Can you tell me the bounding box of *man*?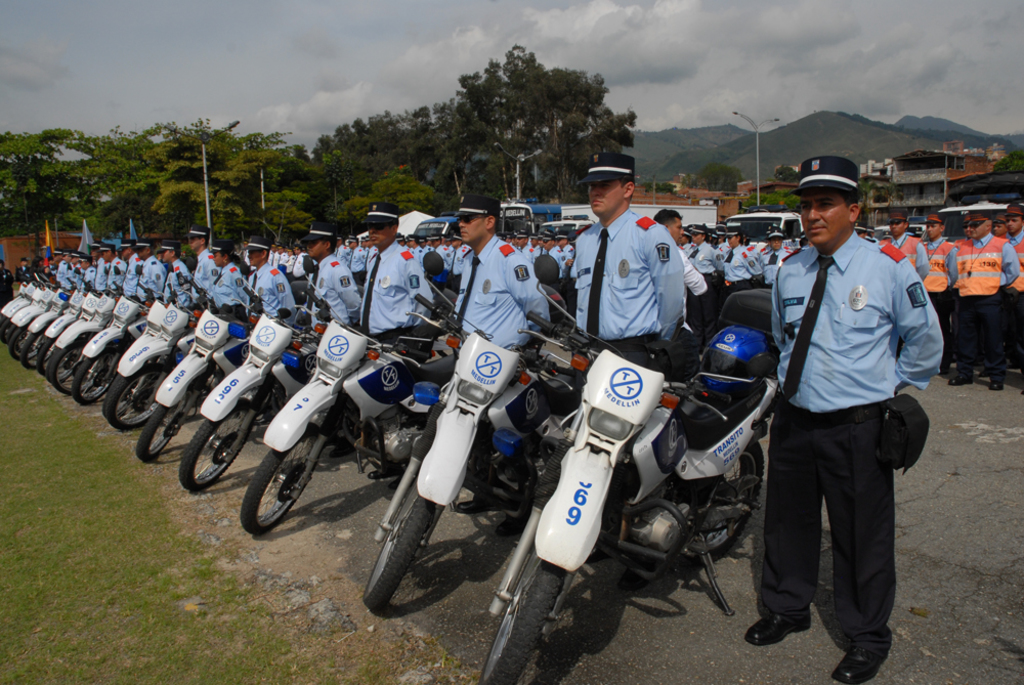
919:213:961:378.
